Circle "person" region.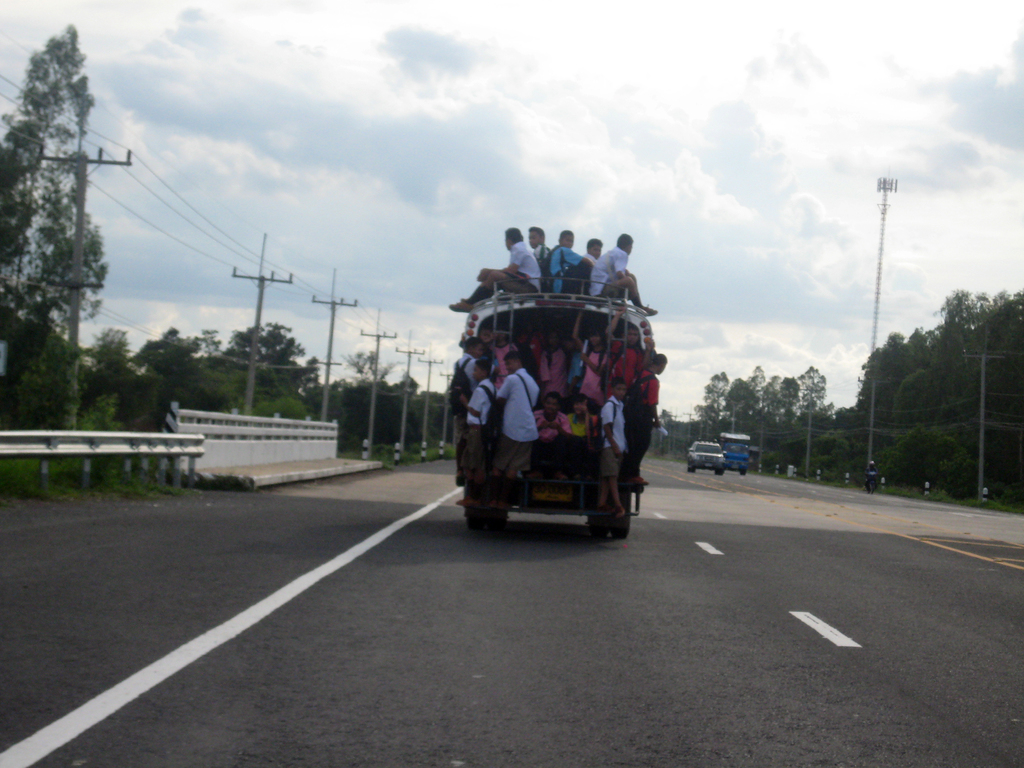
Region: {"x1": 548, "y1": 228, "x2": 594, "y2": 292}.
